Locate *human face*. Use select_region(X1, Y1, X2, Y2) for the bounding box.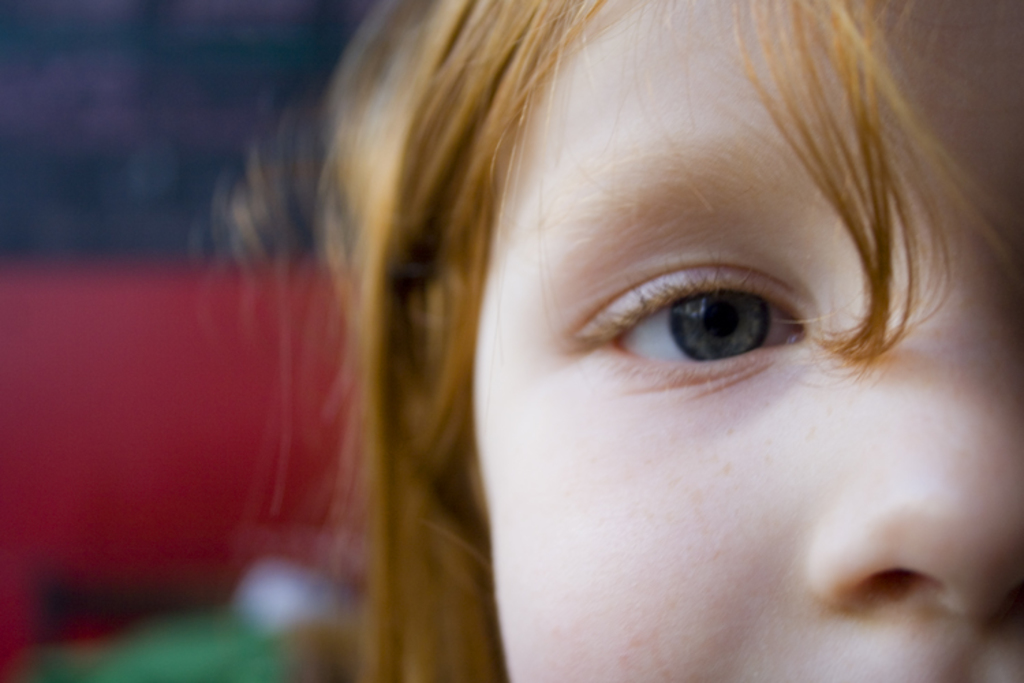
select_region(474, 4, 1023, 682).
